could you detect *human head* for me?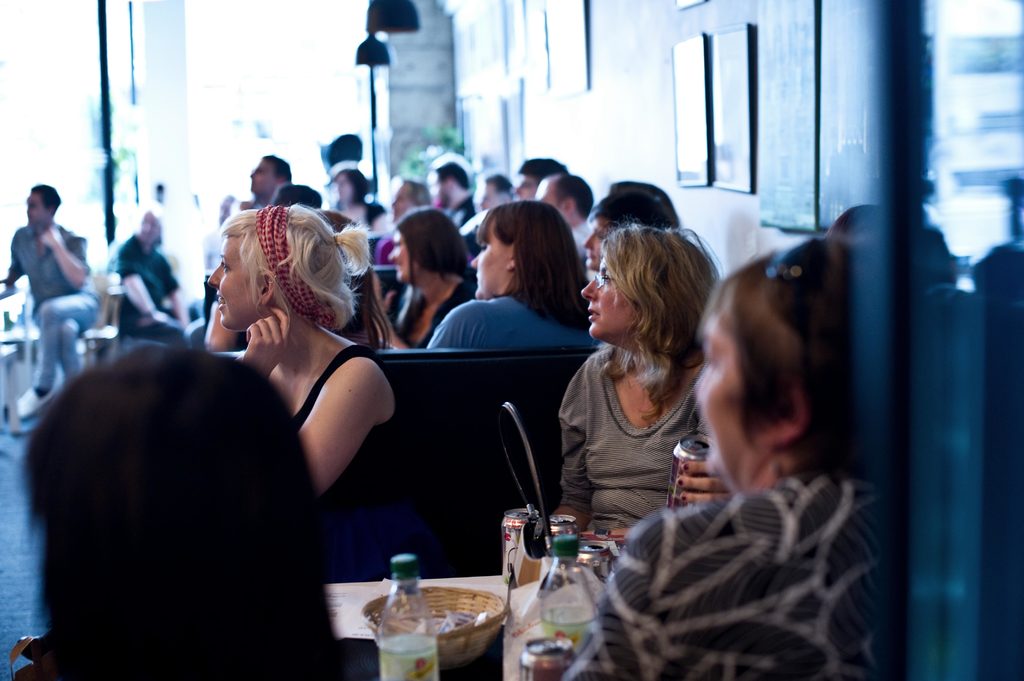
Detection result: [24,343,331,680].
